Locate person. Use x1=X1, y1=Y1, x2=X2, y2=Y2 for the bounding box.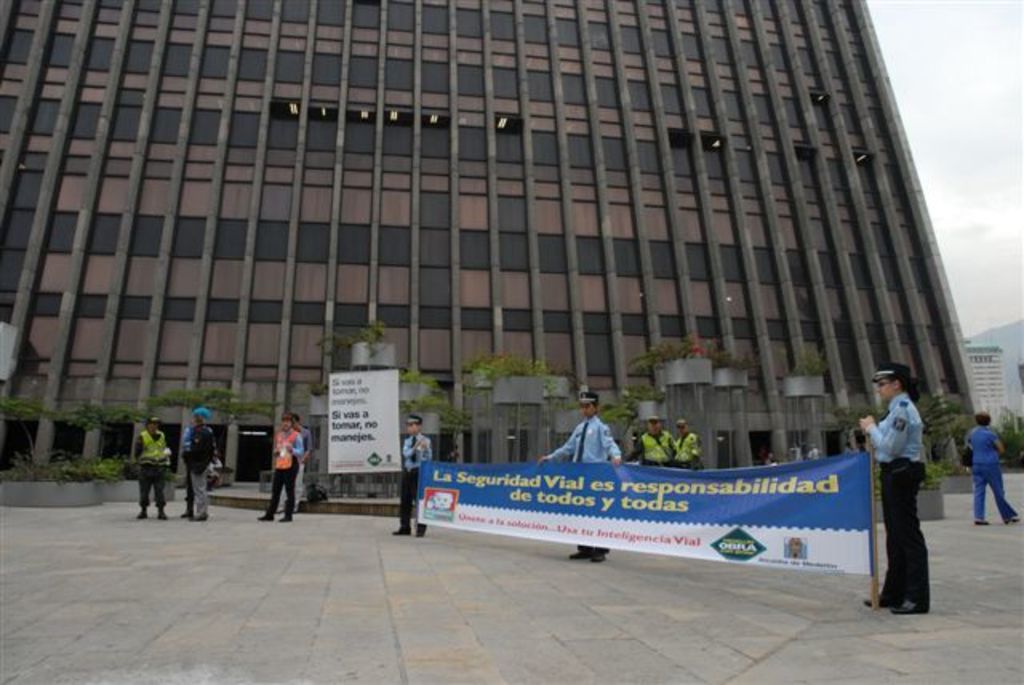
x1=131, y1=416, x2=173, y2=525.
